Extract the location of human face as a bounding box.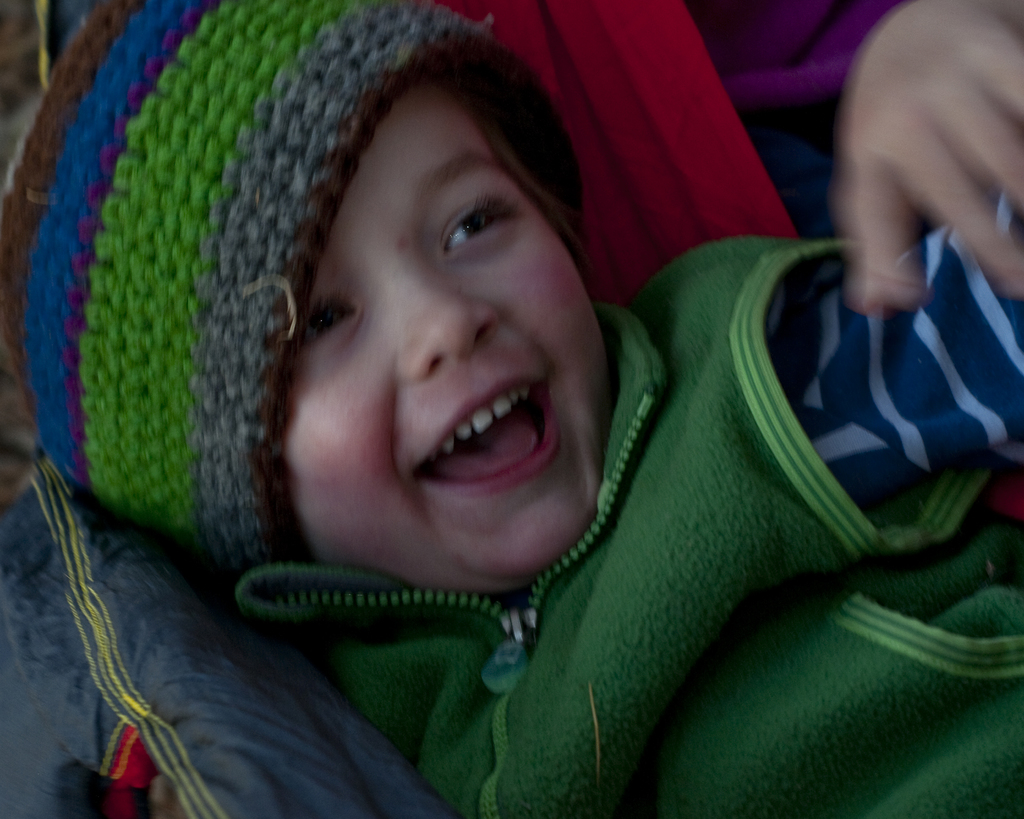
pyautogui.locateOnScreen(282, 82, 603, 589).
